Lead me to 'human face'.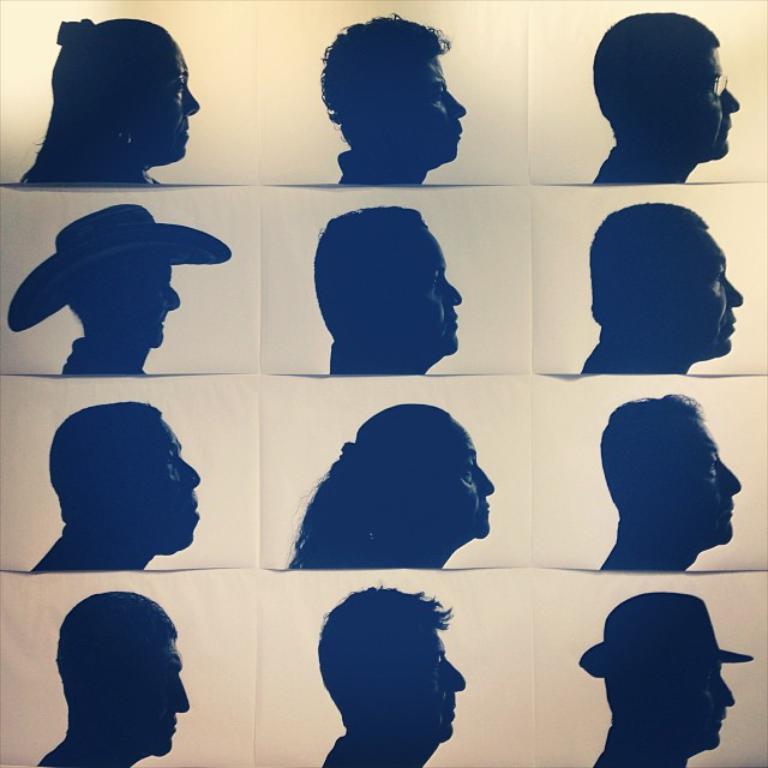
Lead to (122,37,199,154).
